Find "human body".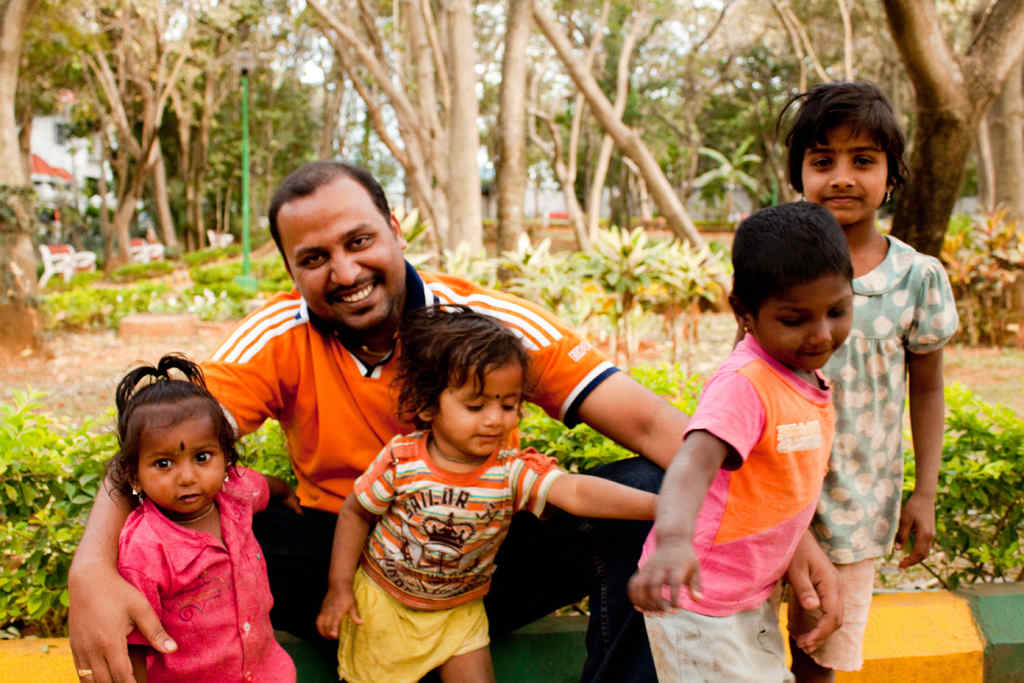
left=321, top=431, right=660, bottom=682.
